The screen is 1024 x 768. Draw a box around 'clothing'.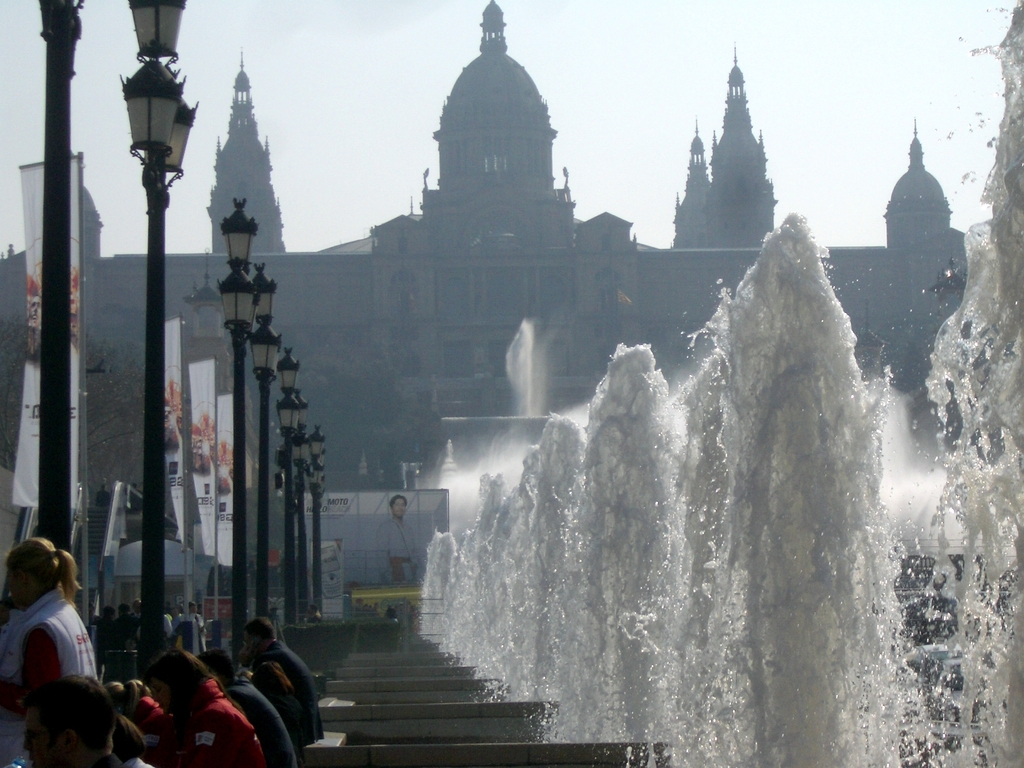
rect(376, 518, 420, 580).
